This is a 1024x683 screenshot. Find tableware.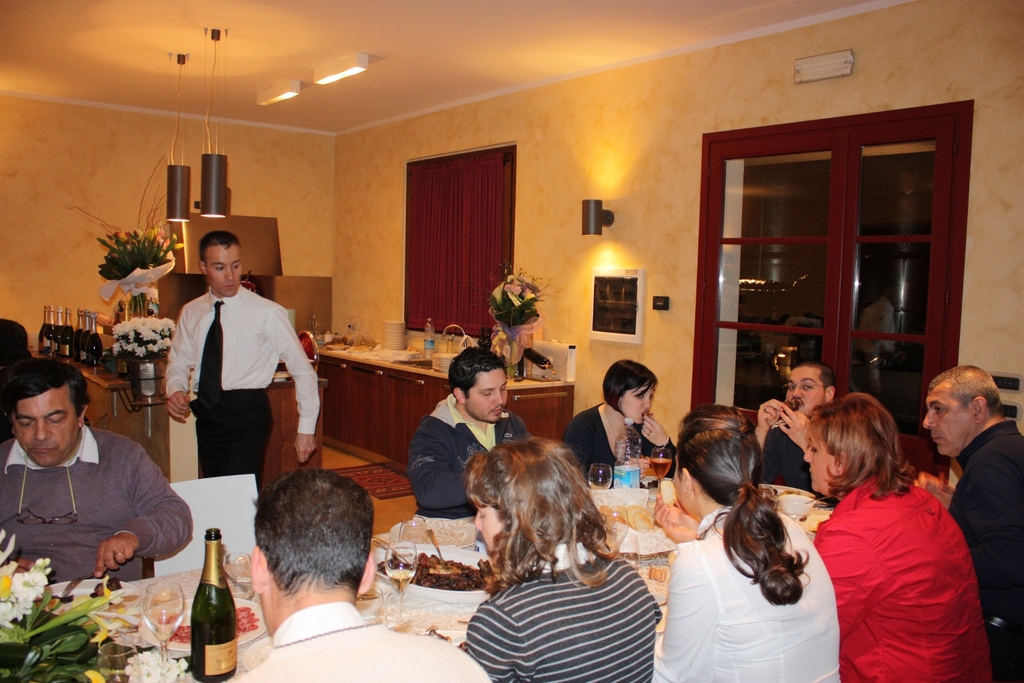
Bounding box: (x1=386, y1=543, x2=418, y2=632).
